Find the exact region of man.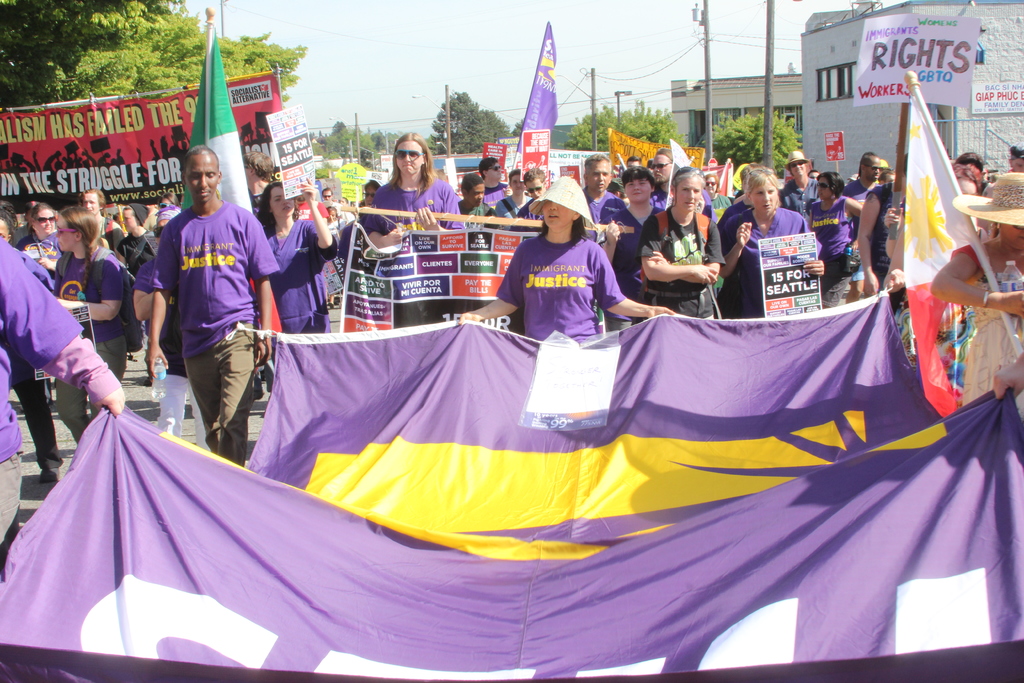
Exact region: 0:233:124:573.
